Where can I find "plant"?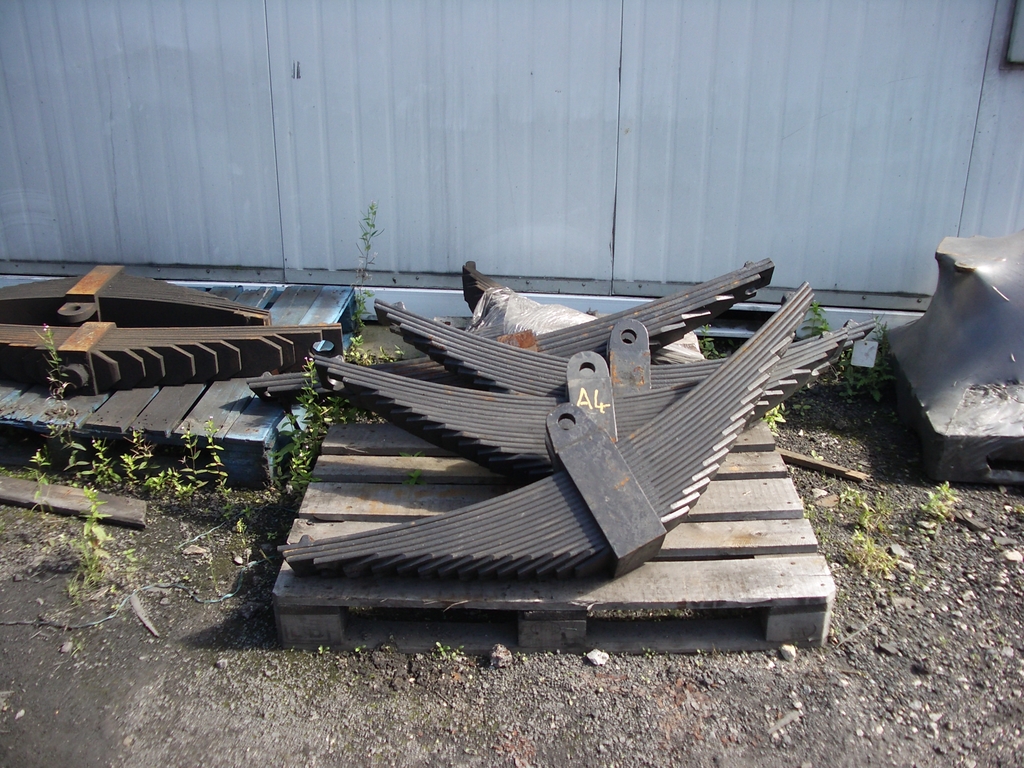
You can find it at <bbox>346, 404, 355, 423</bbox>.
